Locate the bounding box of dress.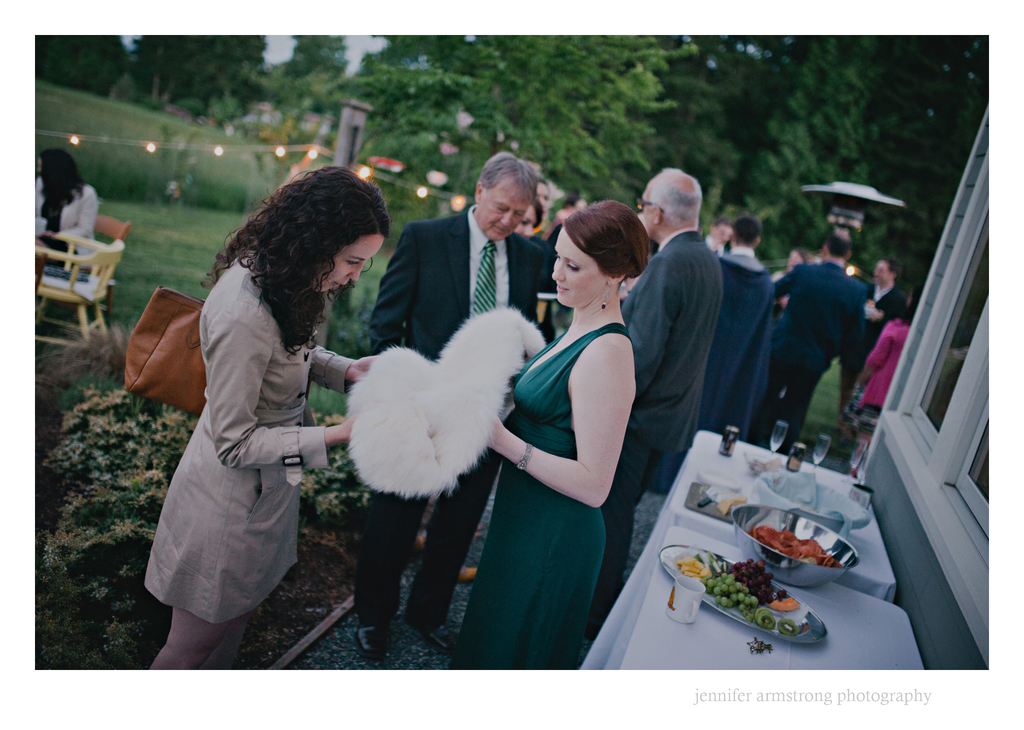
Bounding box: bbox=[452, 321, 612, 674].
